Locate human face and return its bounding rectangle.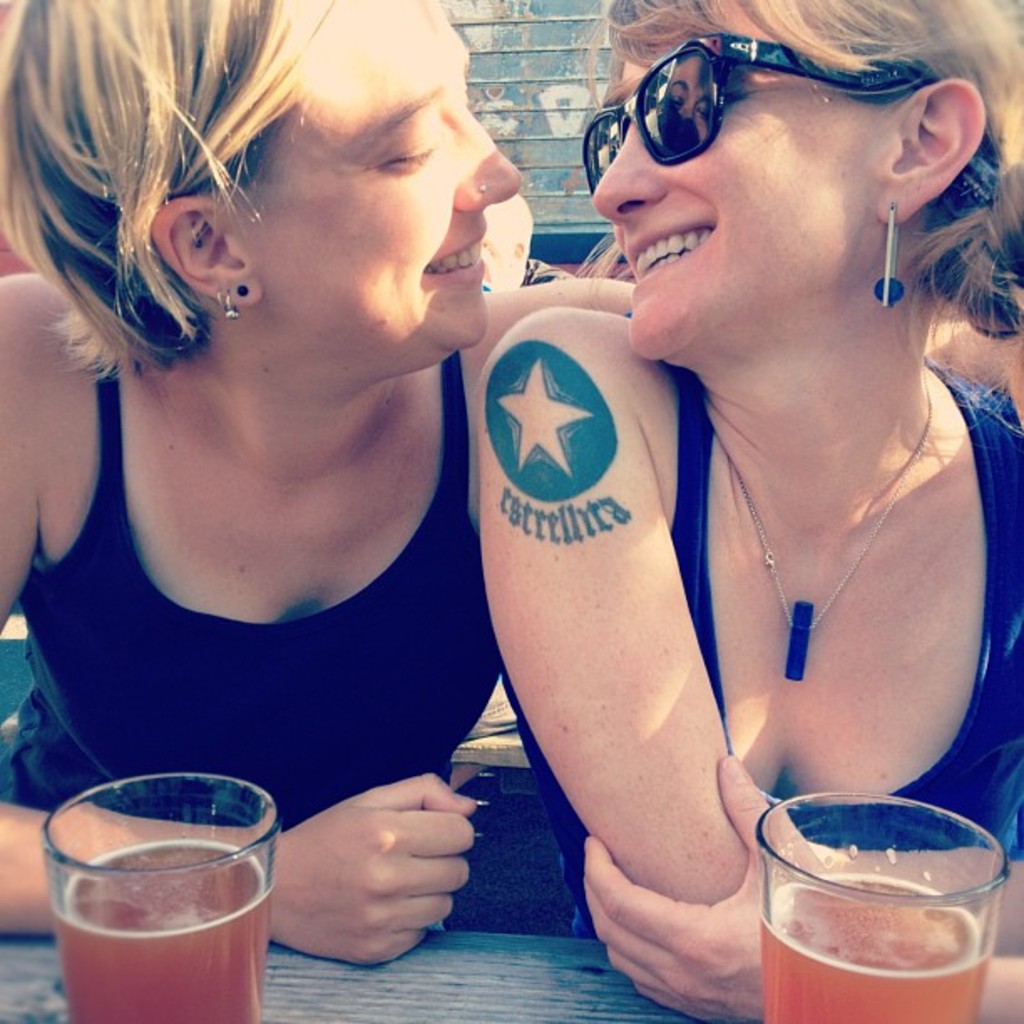
<box>239,0,525,378</box>.
